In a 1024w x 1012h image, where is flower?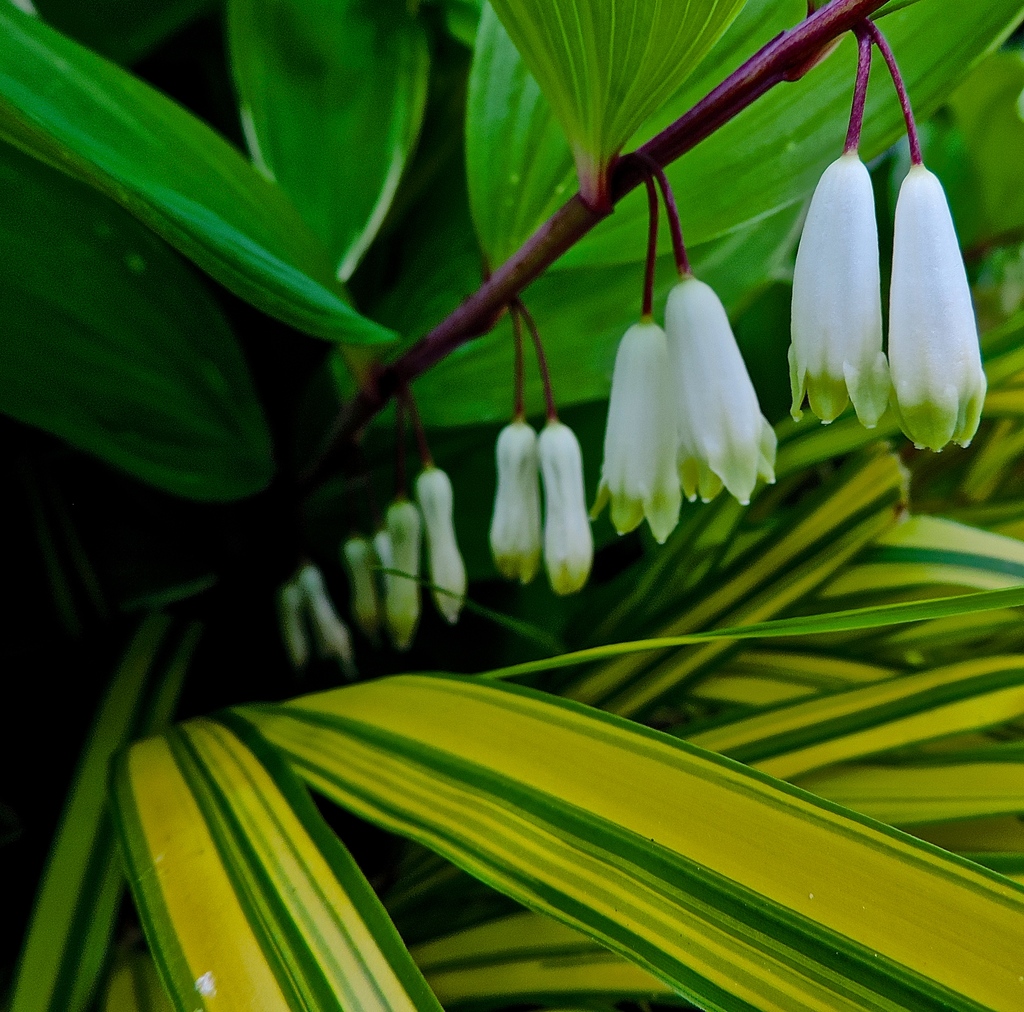
locate(591, 319, 681, 543).
